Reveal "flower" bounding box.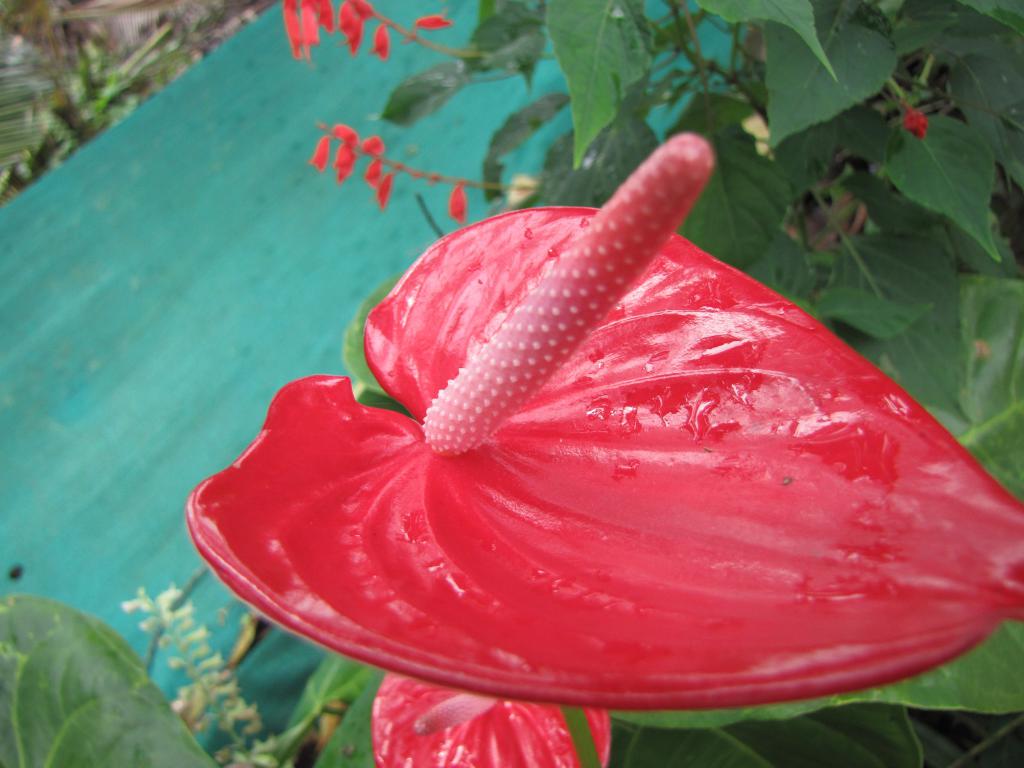
Revealed: bbox=(900, 102, 929, 140).
